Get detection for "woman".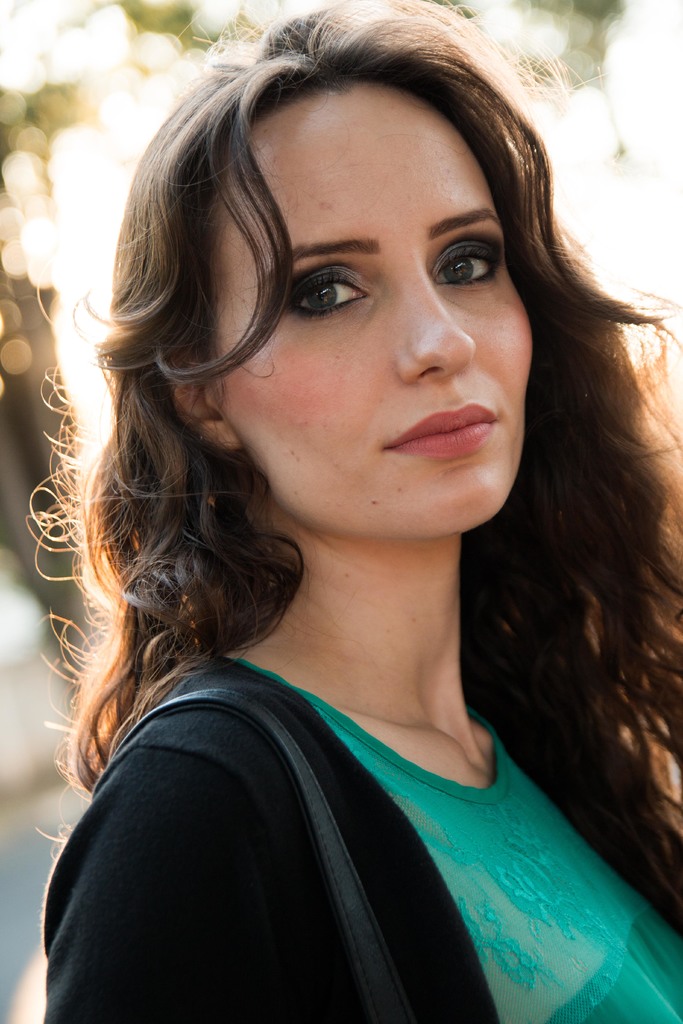
Detection: (29,20,682,1012).
